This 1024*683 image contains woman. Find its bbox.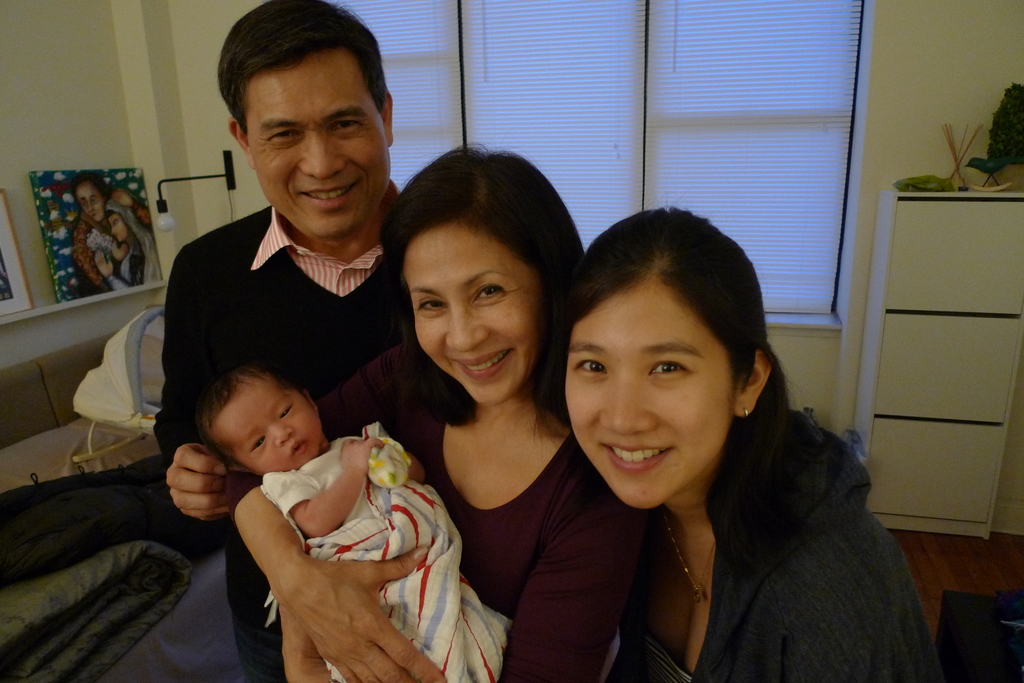
[231,140,644,682].
